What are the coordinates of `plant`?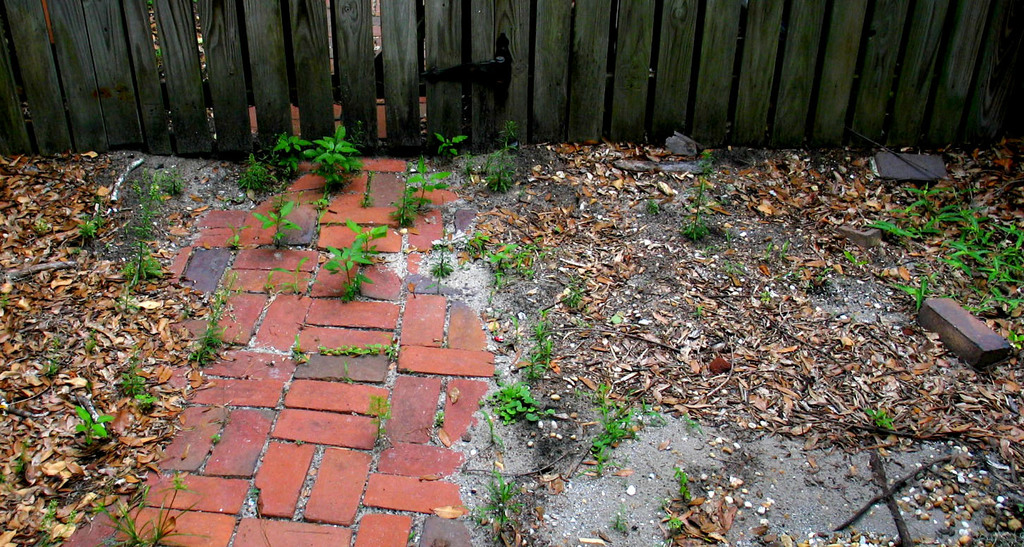
<bbox>212, 427, 223, 448</bbox>.
